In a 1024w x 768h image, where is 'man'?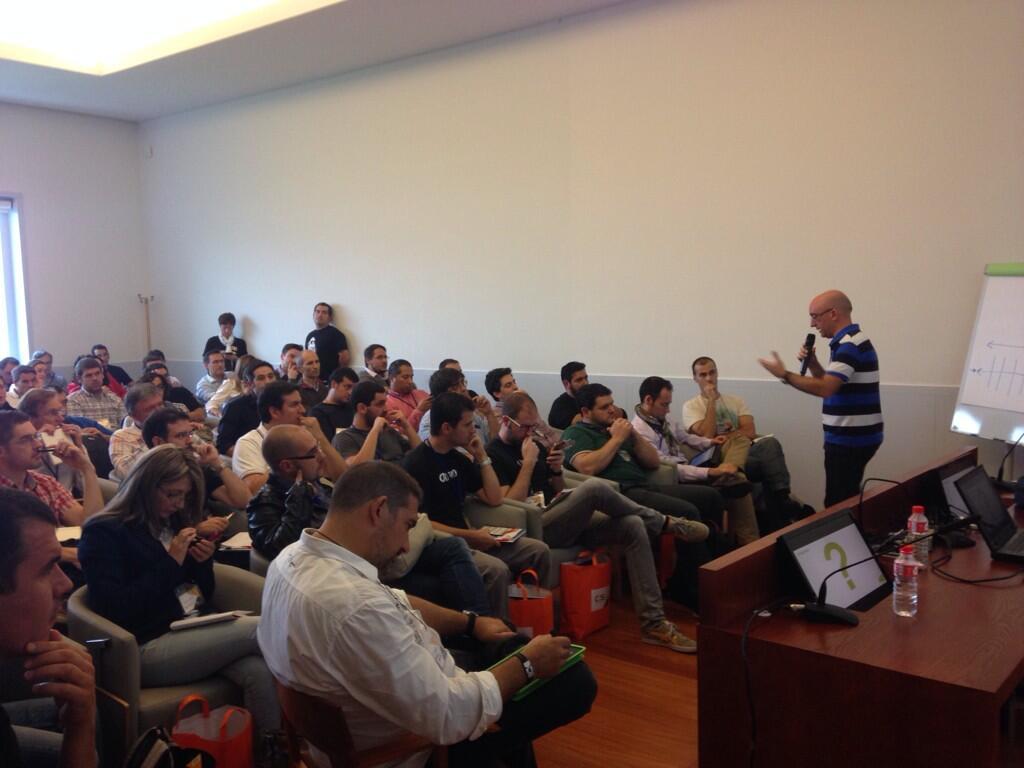
(242, 373, 334, 506).
